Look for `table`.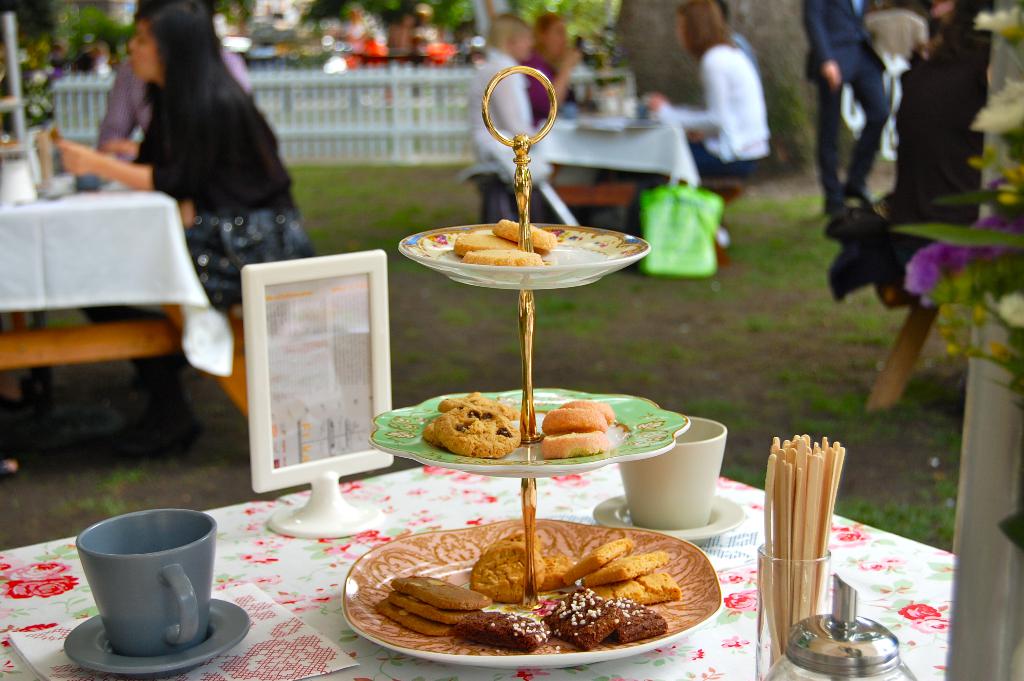
Found: 485:93:726:245.
